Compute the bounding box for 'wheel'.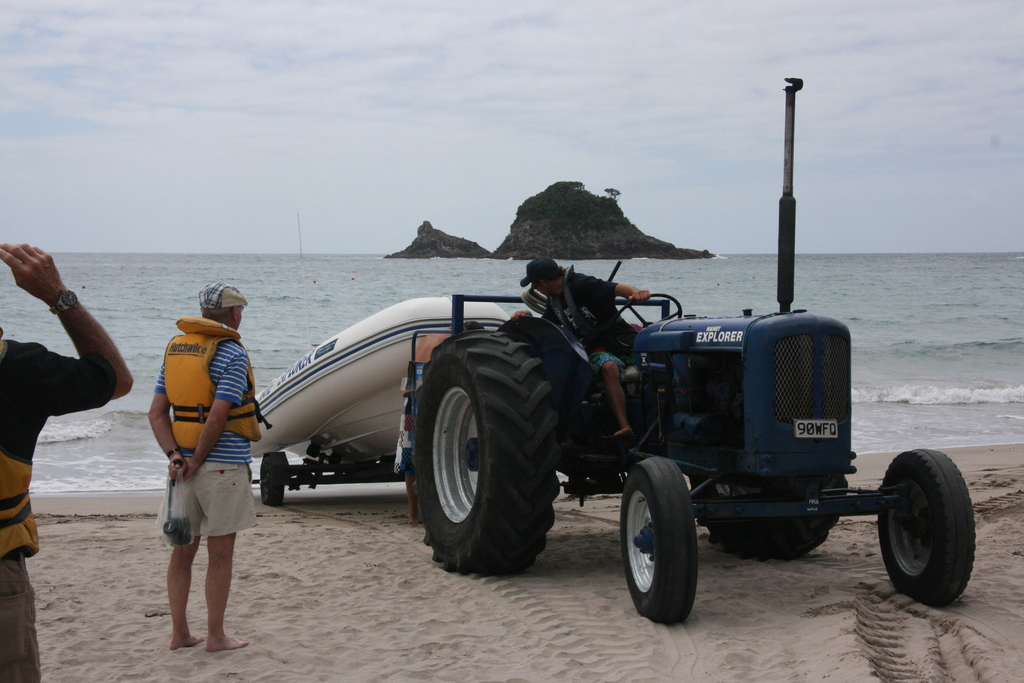
(690,470,847,559).
